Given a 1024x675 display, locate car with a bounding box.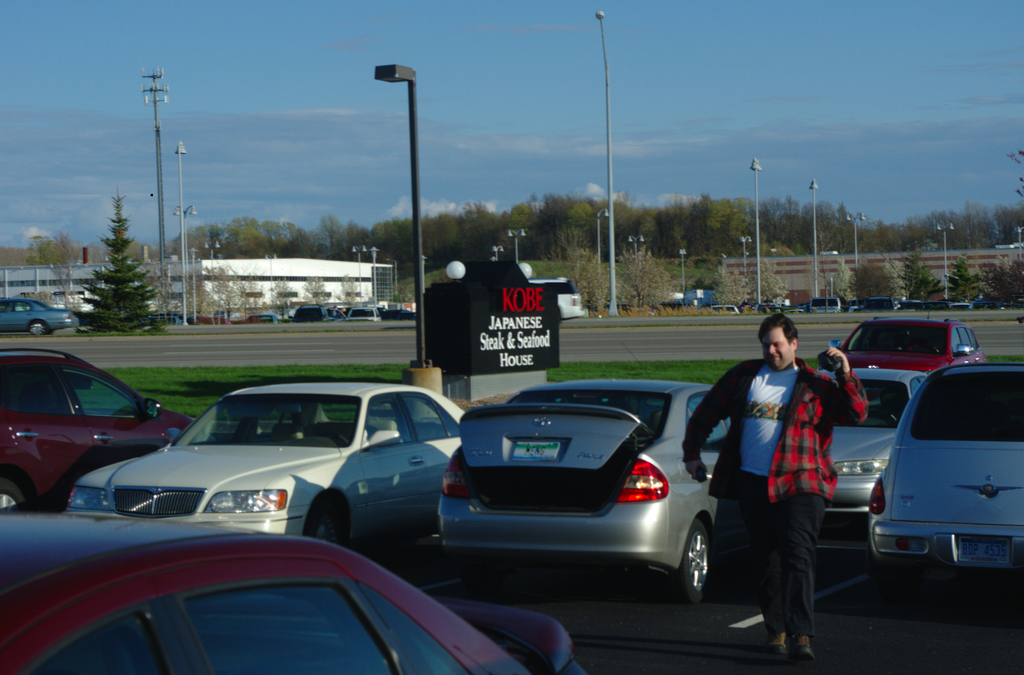
Located: l=865, t=362, r=1023, b=585.
